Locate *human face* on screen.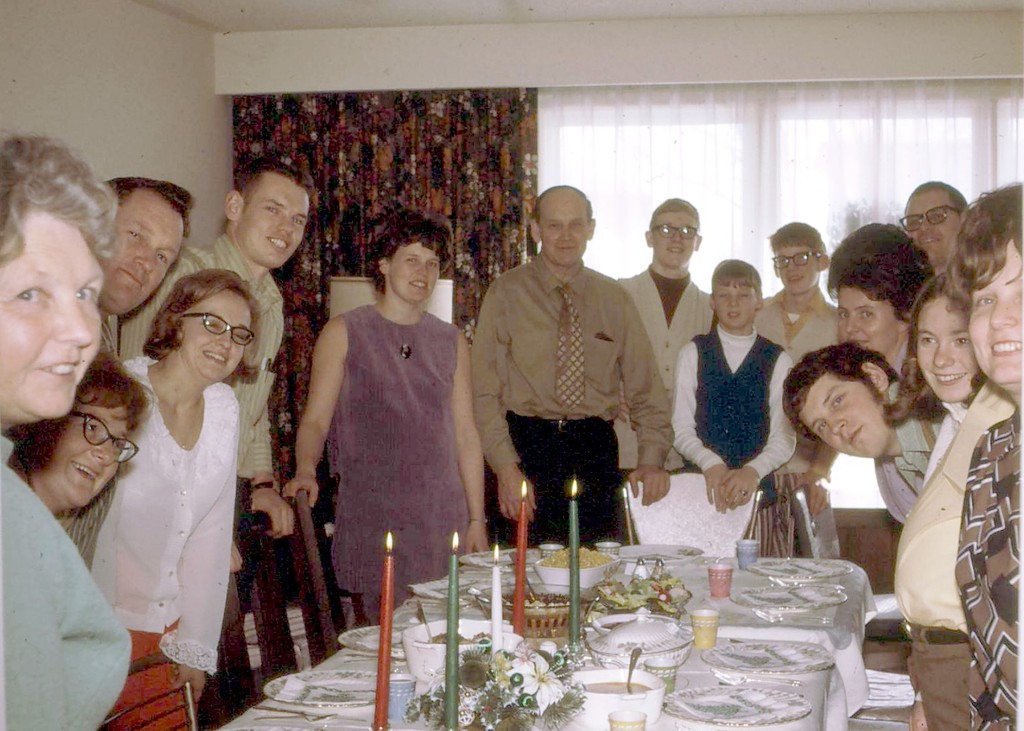
On screen at l=921, t=298, r=972, b=394.
